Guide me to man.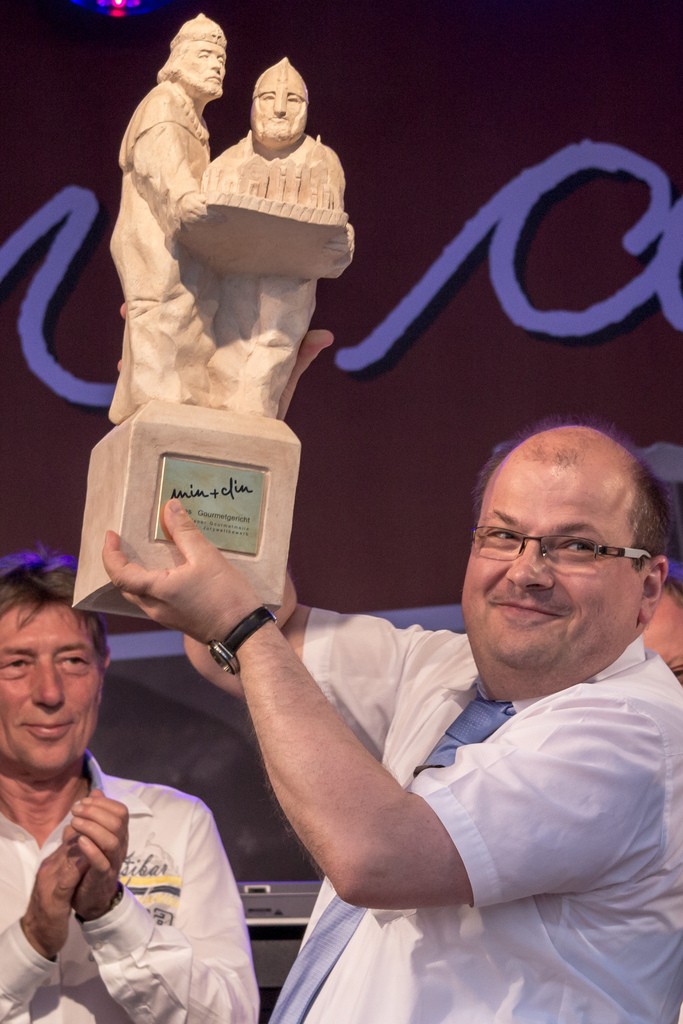
Guidance: detection(204, 52, 349, 415).
